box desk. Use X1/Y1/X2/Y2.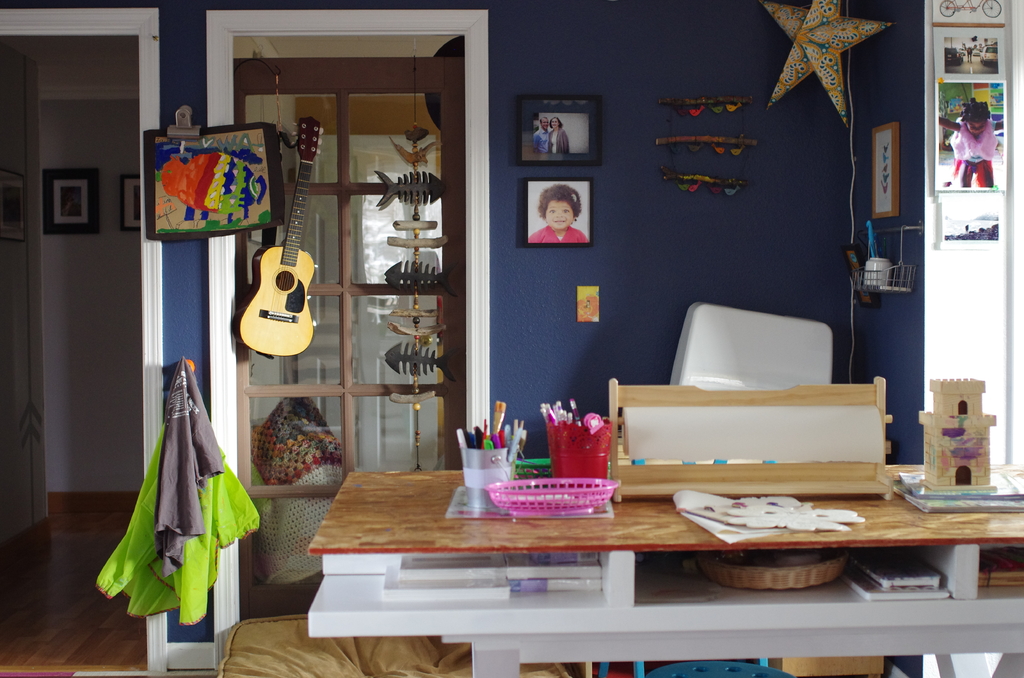
338/444/1021/643.
